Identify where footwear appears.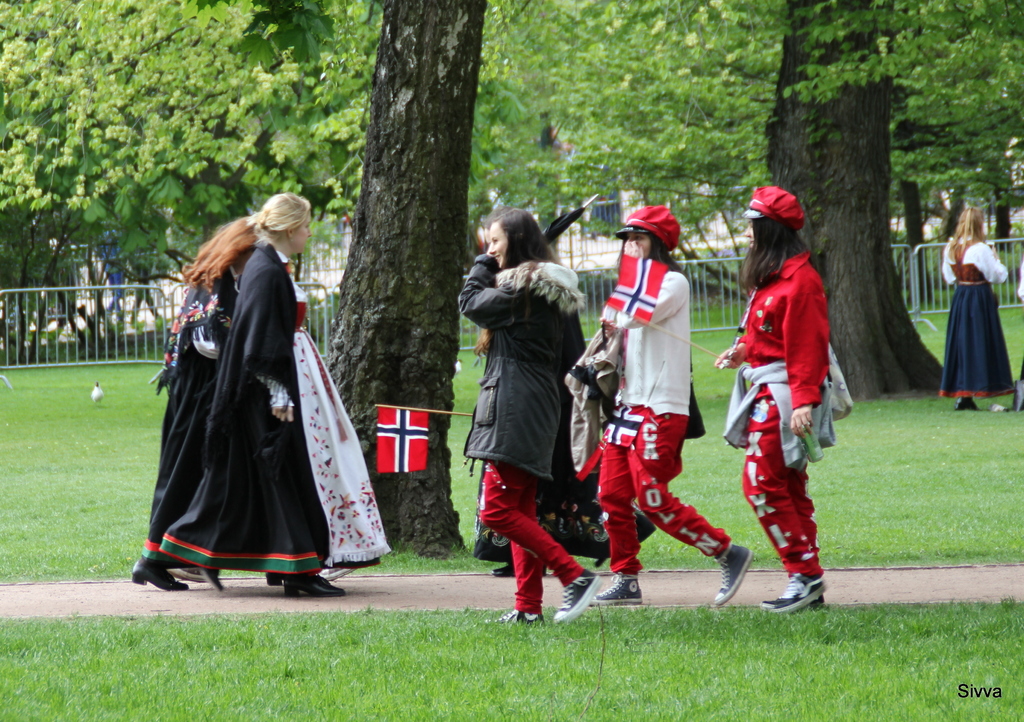
Appears at [x1=545, y1=564, x2=598, y2=627].
